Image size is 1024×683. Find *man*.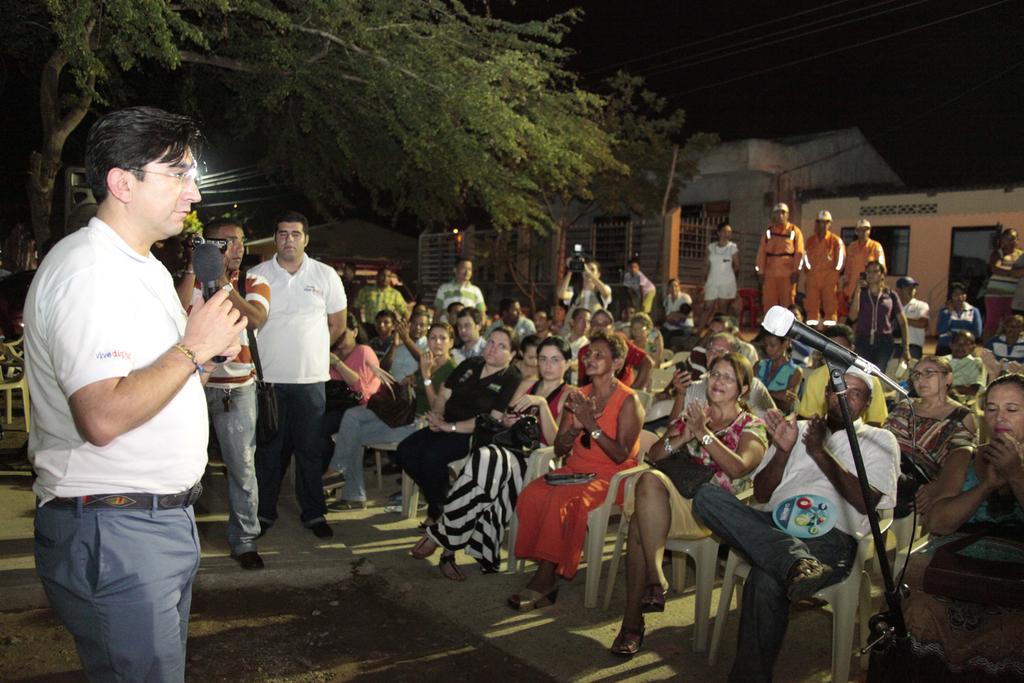
bbox(847, 218, 893, 320).
